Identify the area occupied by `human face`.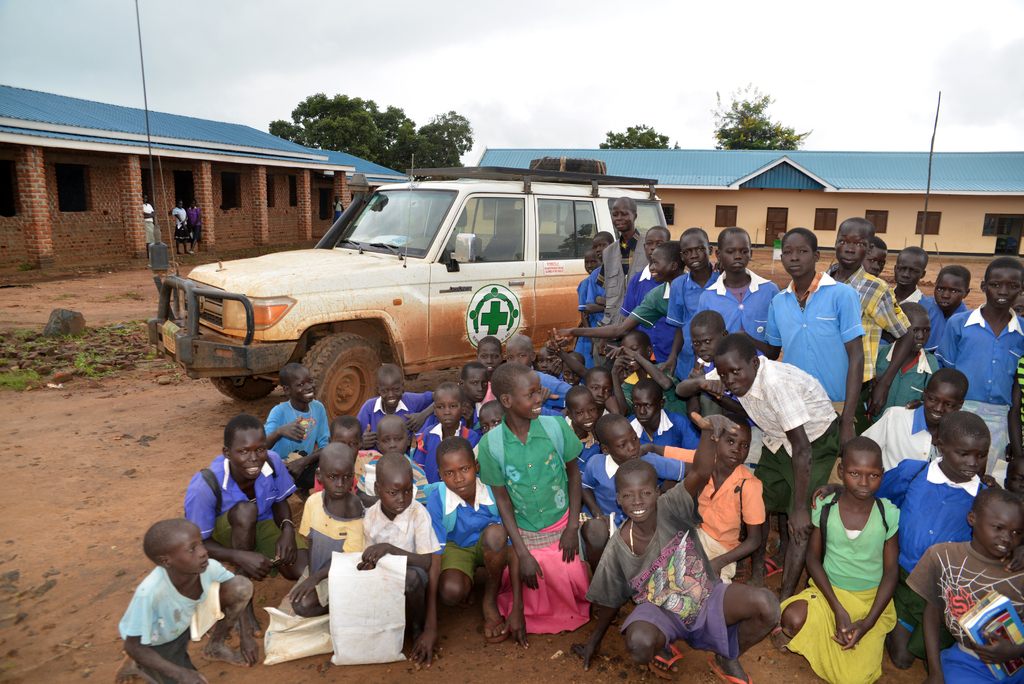
Area: [918,376,961,430].
